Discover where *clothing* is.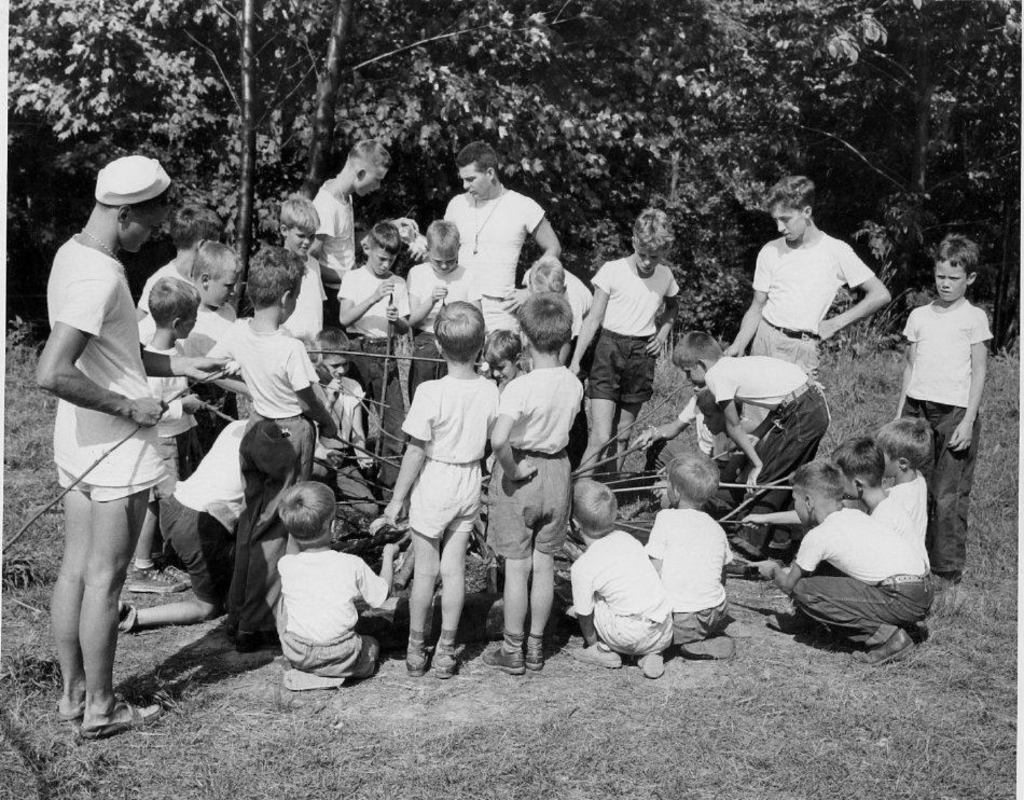
Discovered at crop(402, 252, 485, 391).
